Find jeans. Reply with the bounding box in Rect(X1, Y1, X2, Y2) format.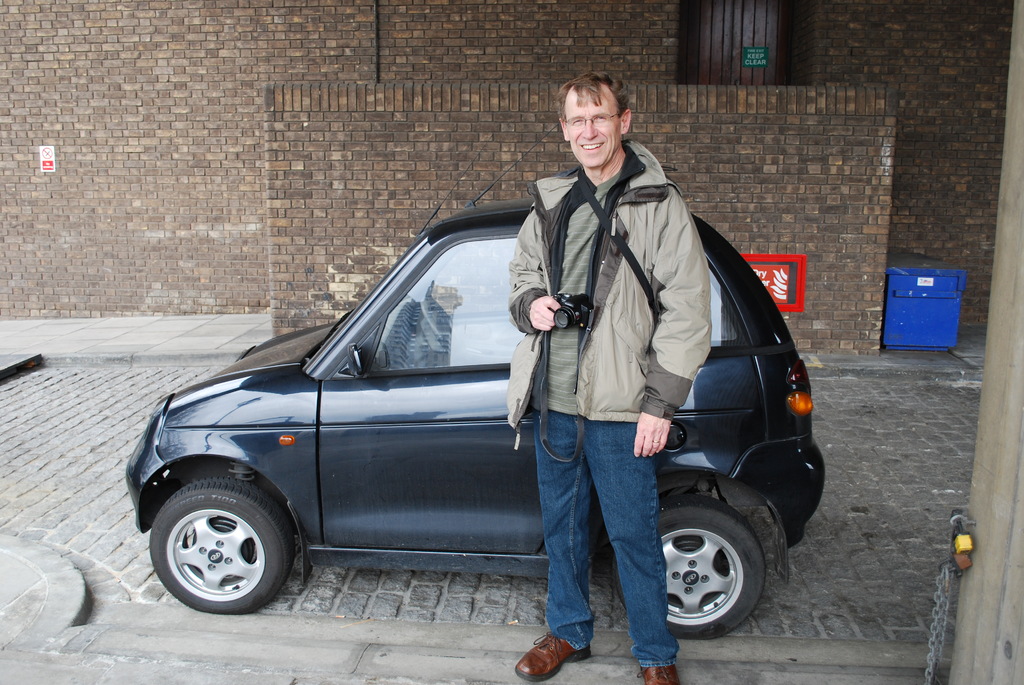
Rect(531, 412, 674, 666).
